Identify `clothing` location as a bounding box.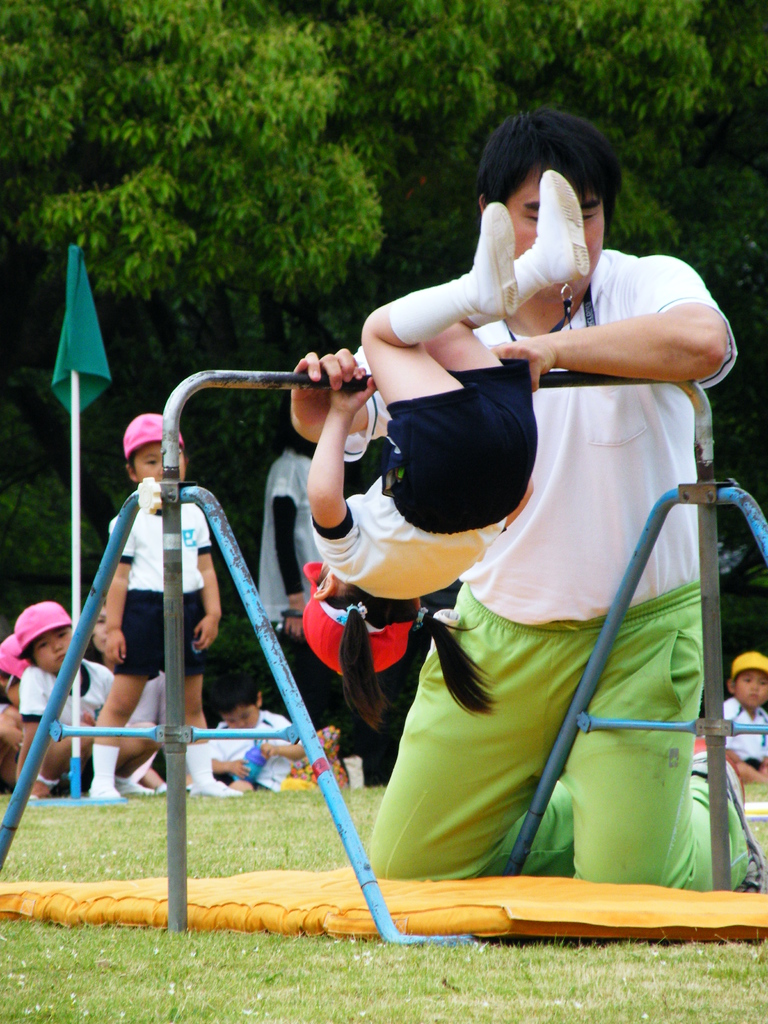
bbox=(305, 606, 429, 678).
